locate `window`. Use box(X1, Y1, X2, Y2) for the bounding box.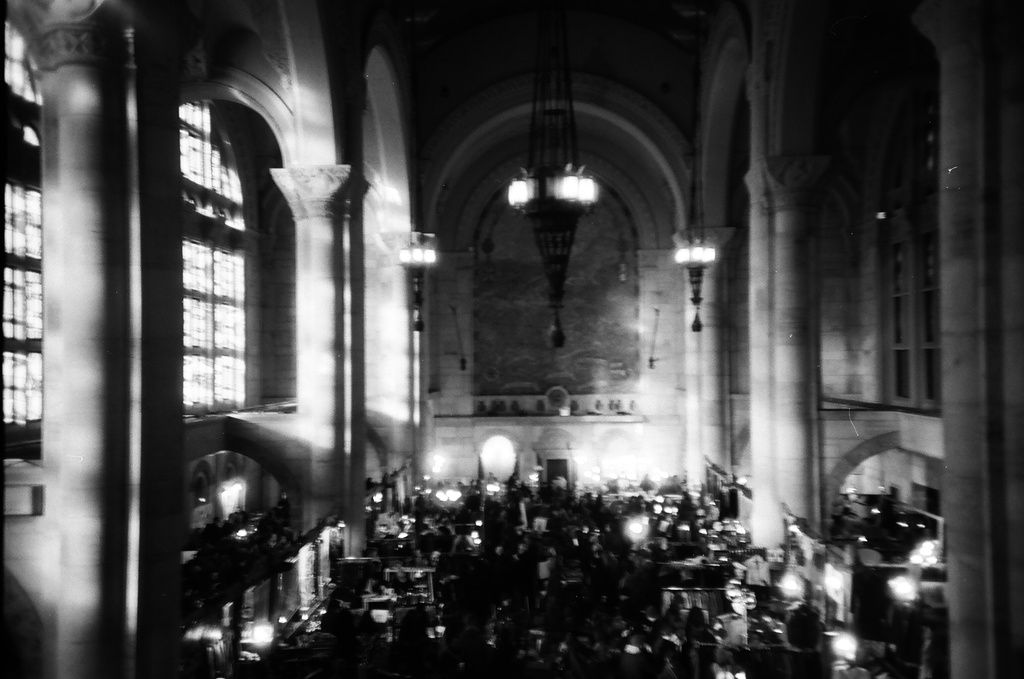
box(168, 228, 262, 424).
